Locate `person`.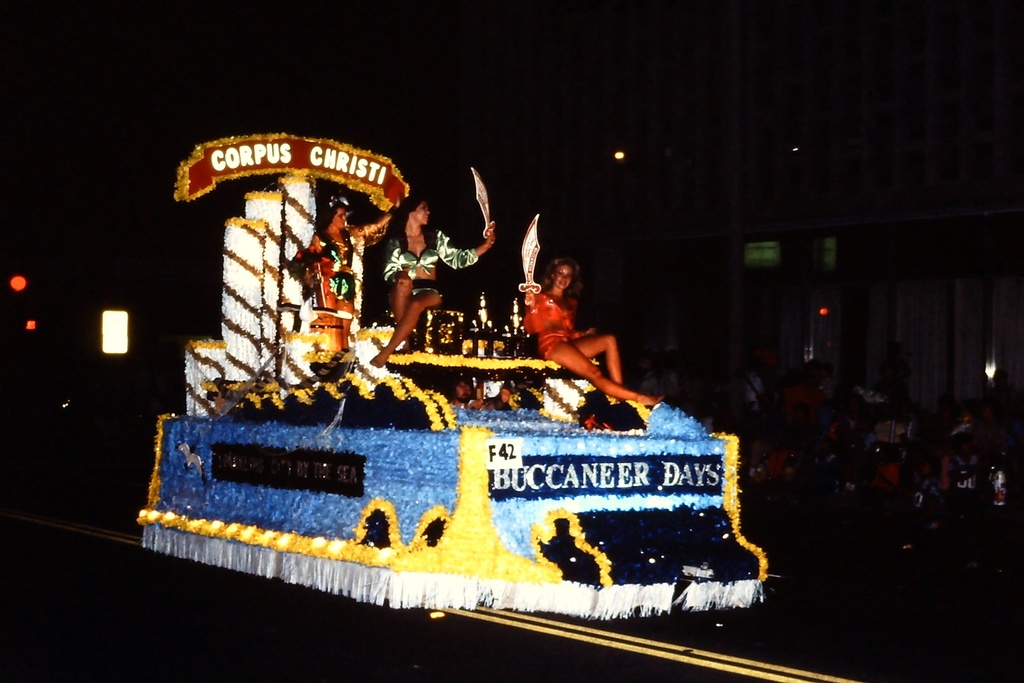
Bounding box: x1=365, y1=197, x2=498, y2=375.
